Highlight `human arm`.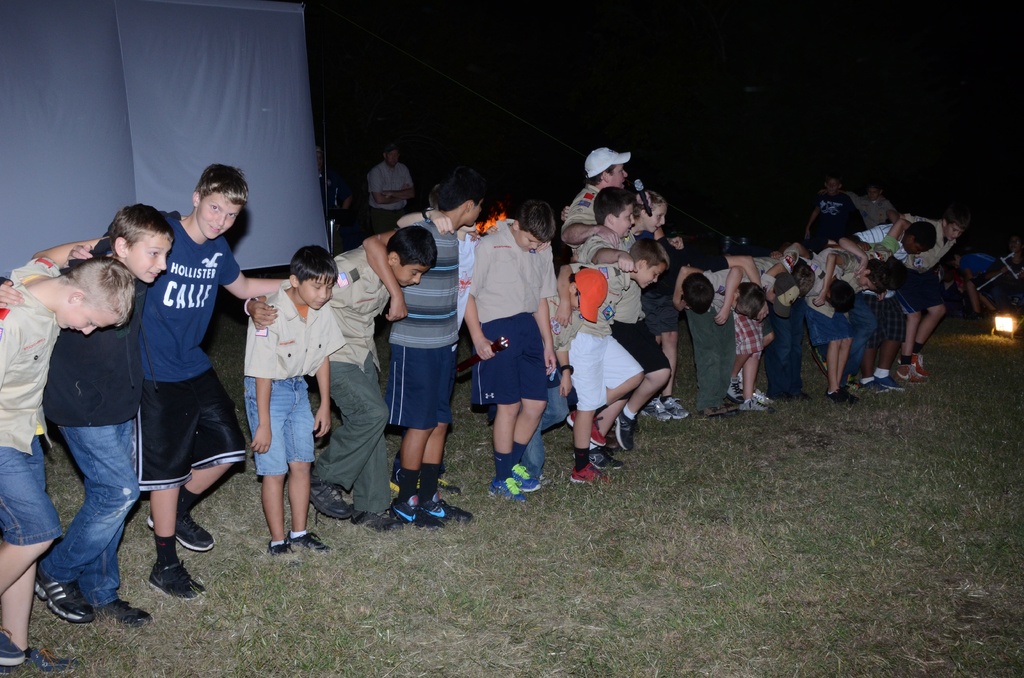
Highlighted region: 582,229,642,272.
